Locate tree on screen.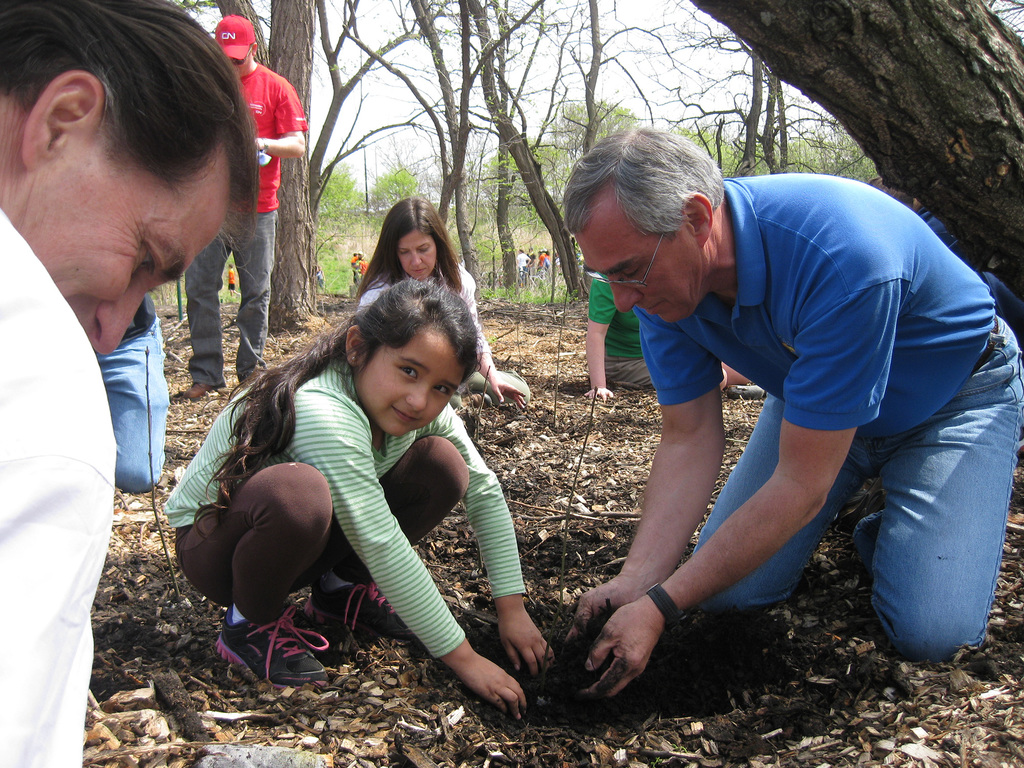
On screen at locate(170, 0, 1023, 371).
